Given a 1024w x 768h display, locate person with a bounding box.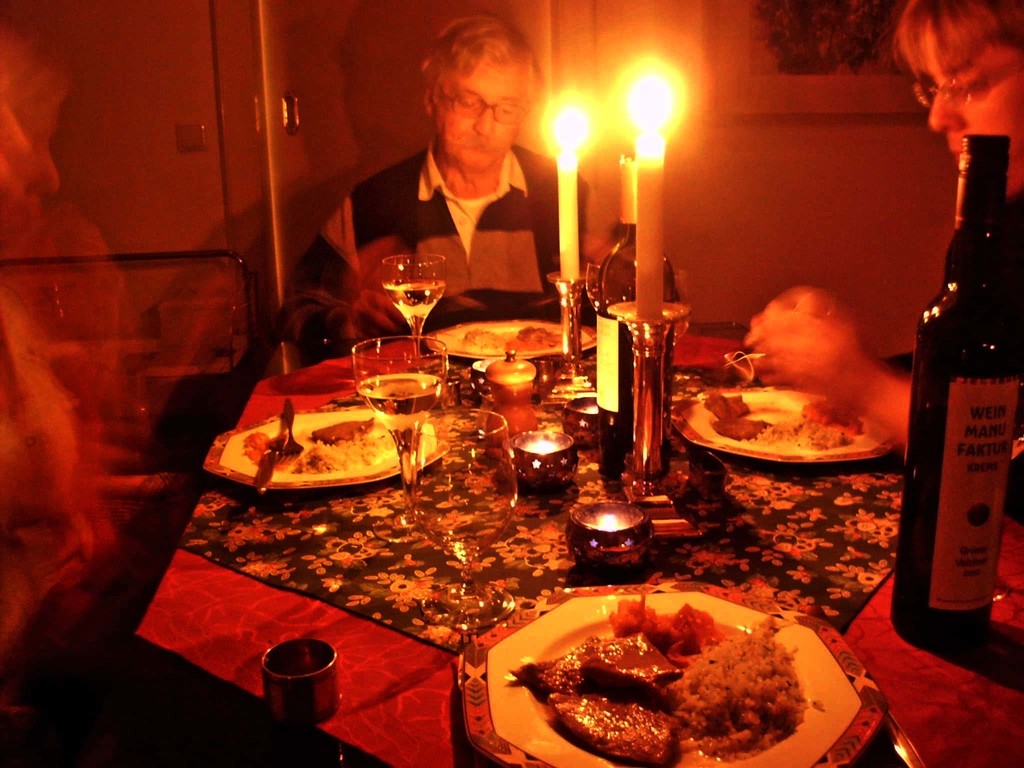
Located: detection(743, 0, 1023, 525).
